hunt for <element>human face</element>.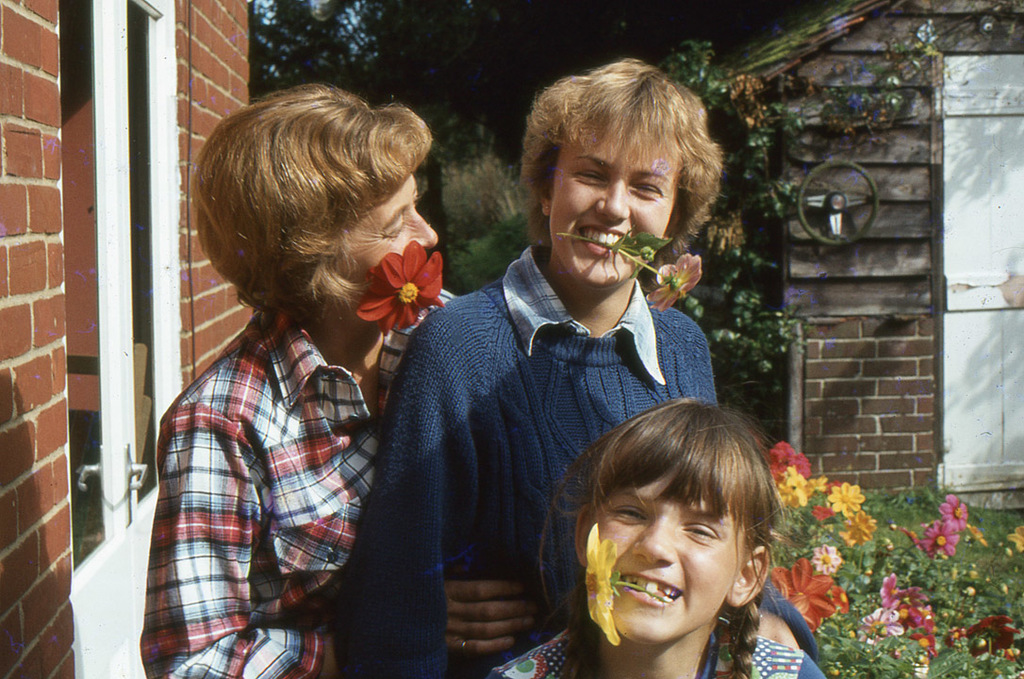
Hunted down at bbox=(336, 180, 438, 334).
